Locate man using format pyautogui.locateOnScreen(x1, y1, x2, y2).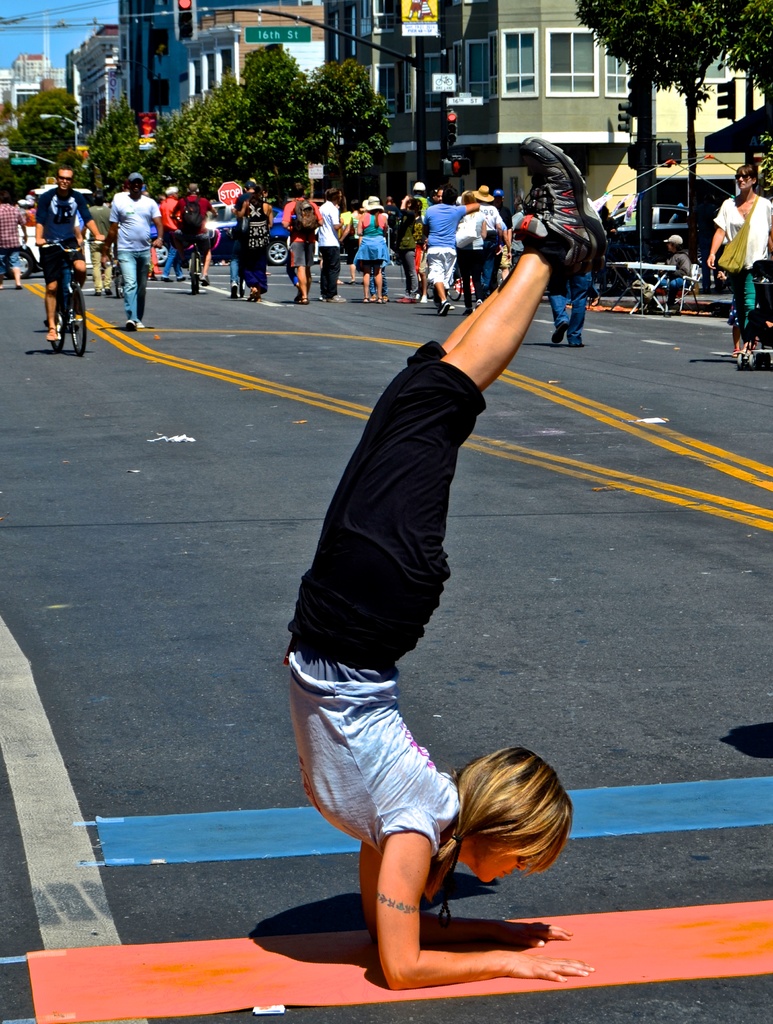
pyautogui.locateOnScreen(162, 188, 184, 282).
